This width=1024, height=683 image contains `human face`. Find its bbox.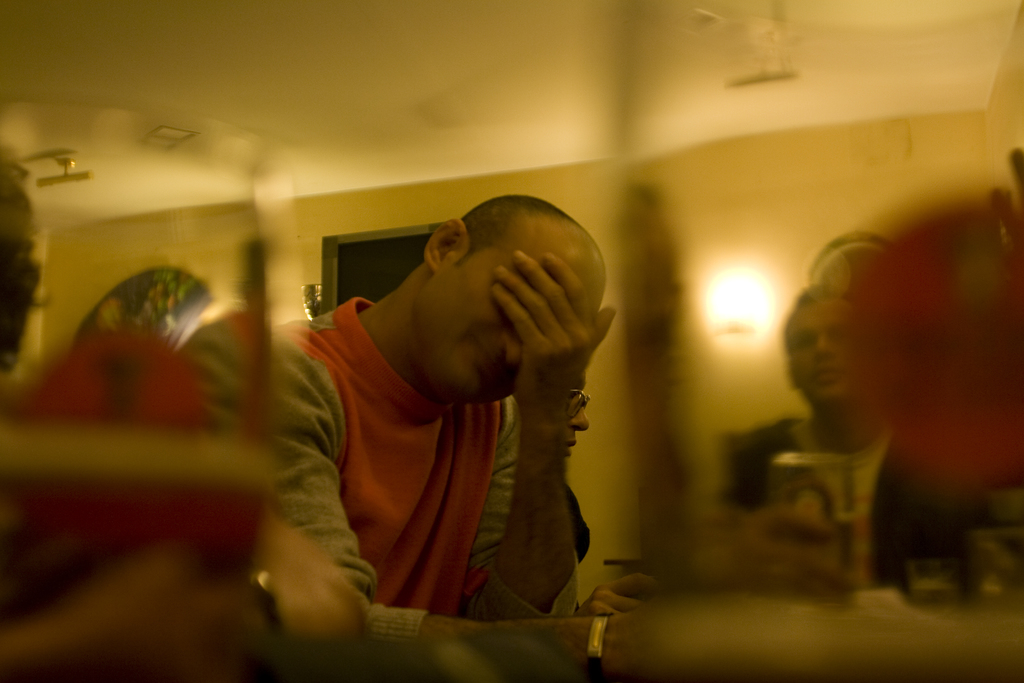
Rect(787, 313, 841, 386).
